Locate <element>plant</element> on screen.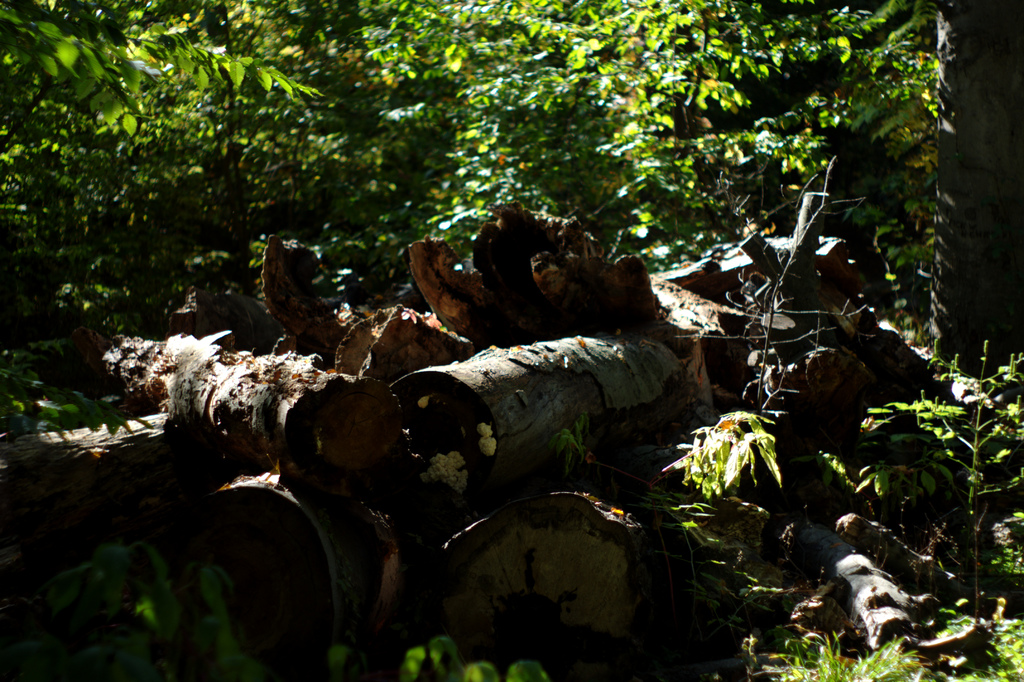
On screen at bbox=(0, 536, 347, 681).
